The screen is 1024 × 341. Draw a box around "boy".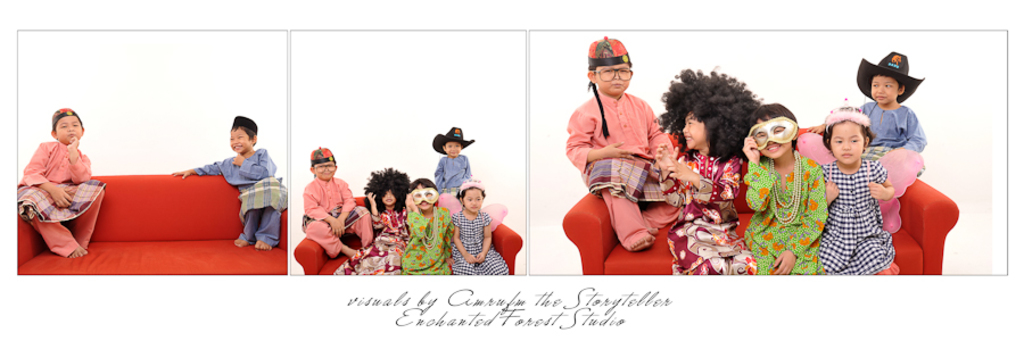
(304,142,375,265).
